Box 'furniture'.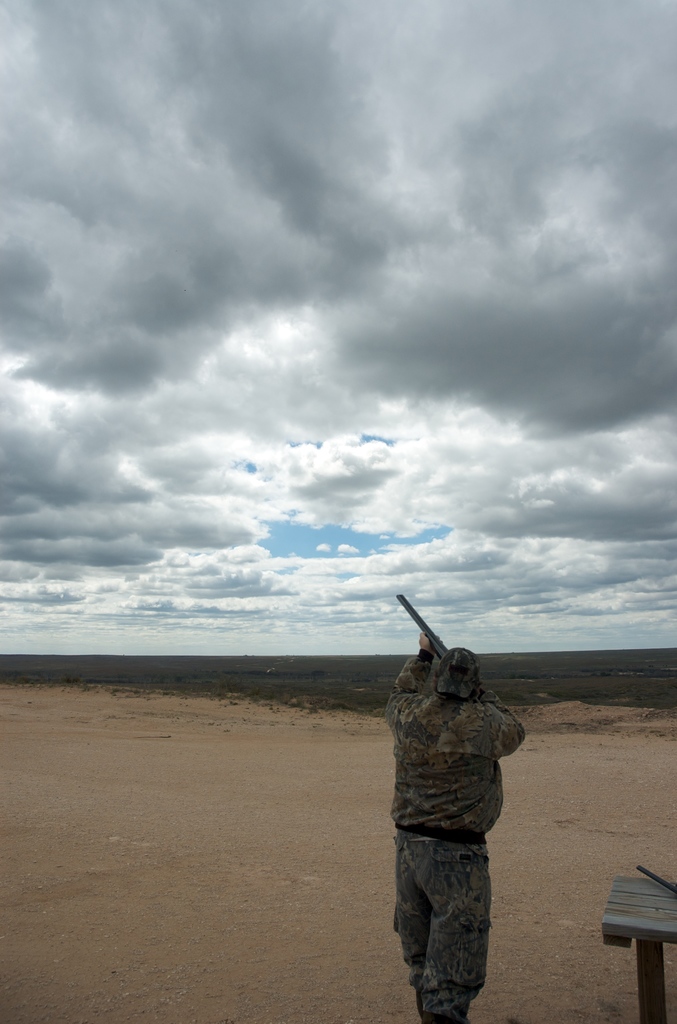
597 863 676 1022.
